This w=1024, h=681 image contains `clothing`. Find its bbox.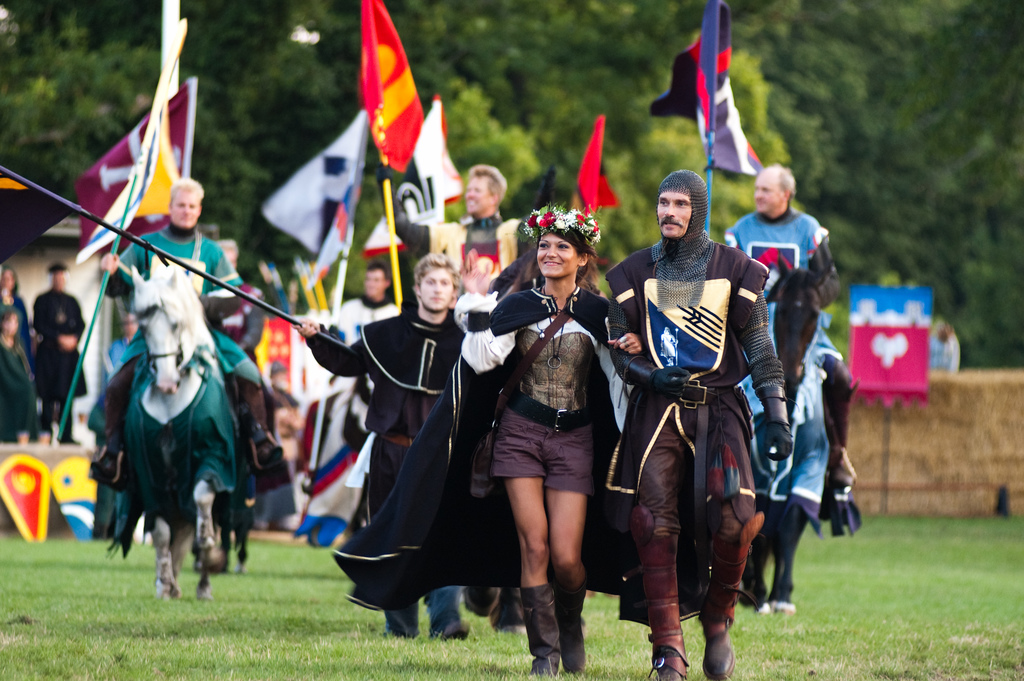
locate(619, 185, 802, 649).
